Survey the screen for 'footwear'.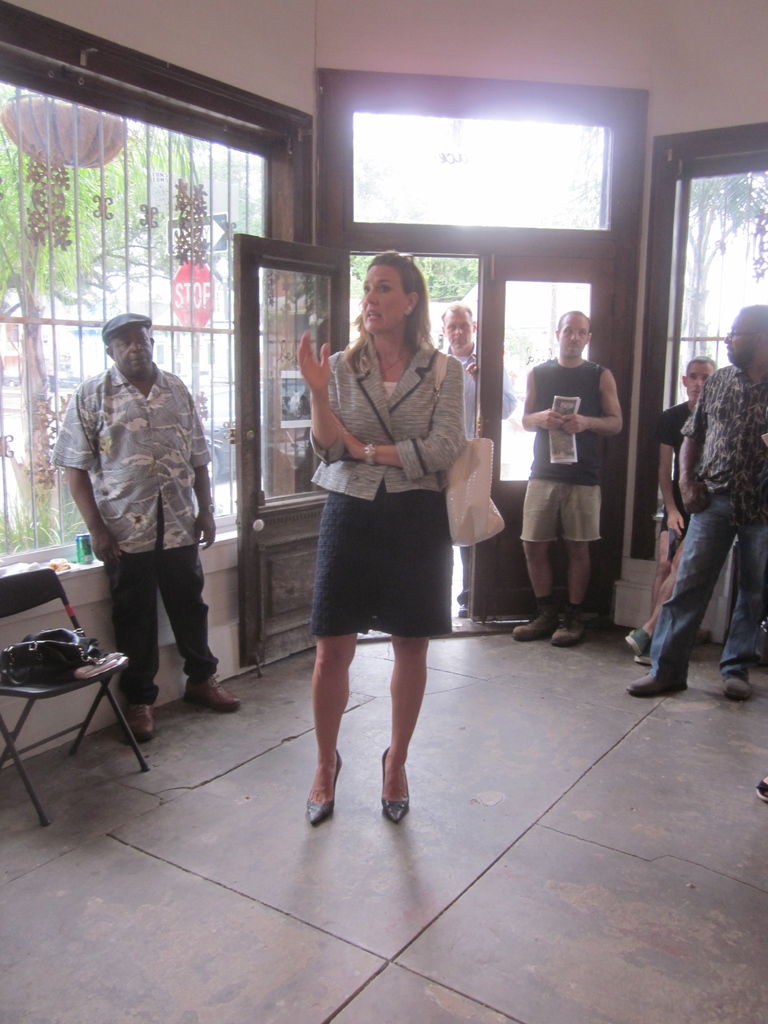
Survey found: <region>114, 698, 157, 744</region>.
